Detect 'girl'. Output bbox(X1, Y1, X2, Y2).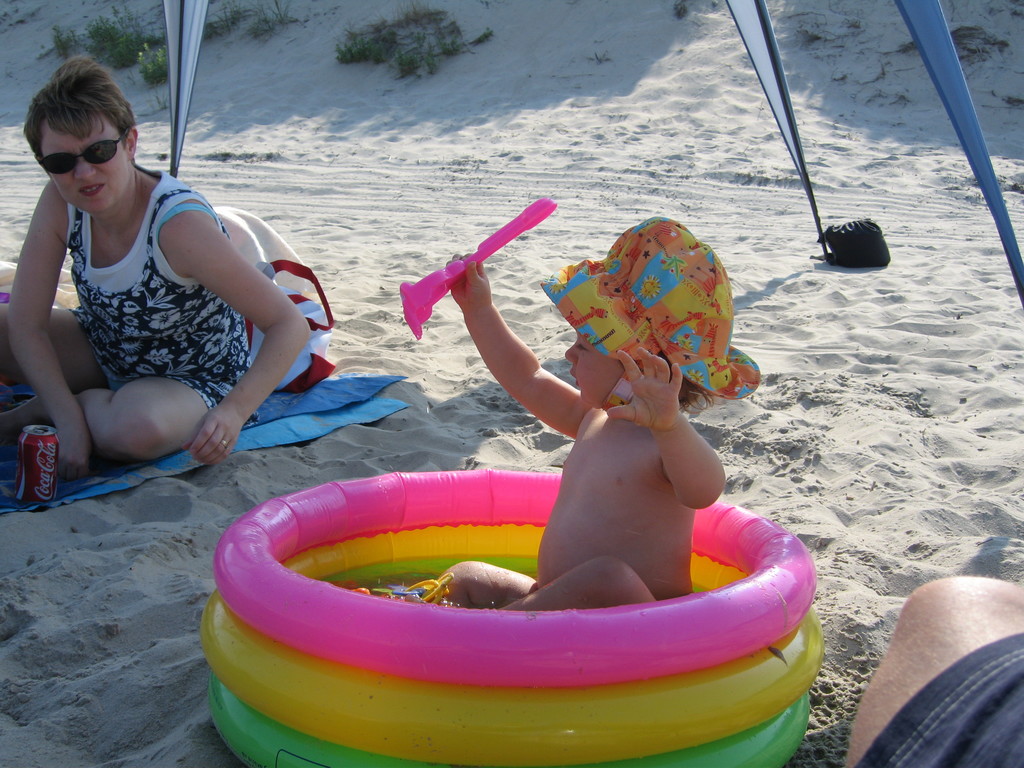
bbox(437, 218, 761, 598).
